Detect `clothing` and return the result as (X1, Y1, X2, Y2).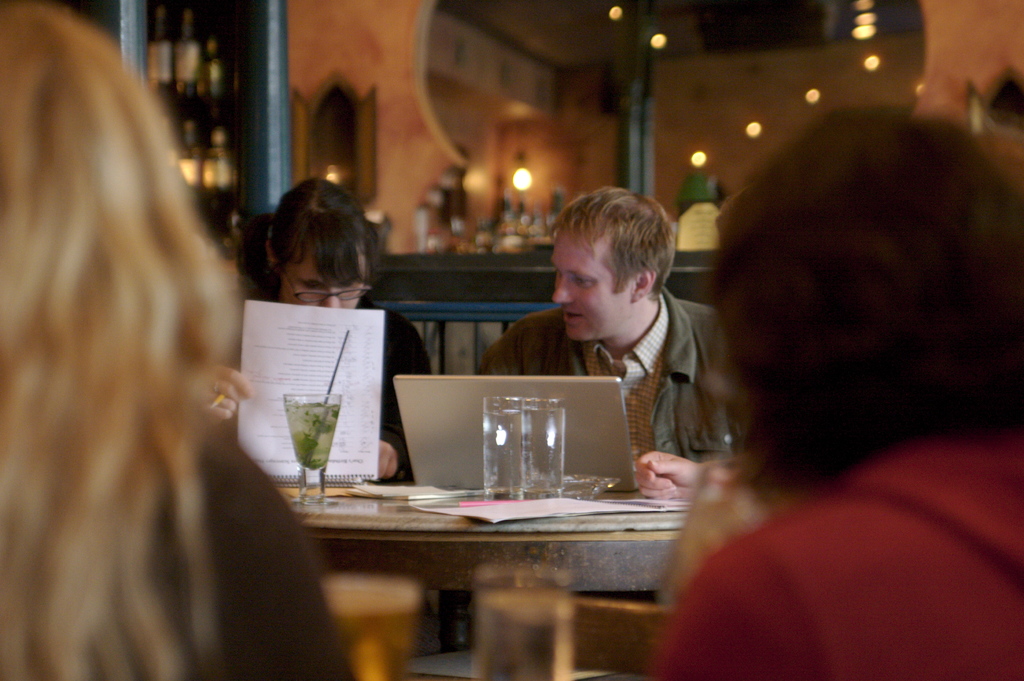
(231, 294, 438, 489).
